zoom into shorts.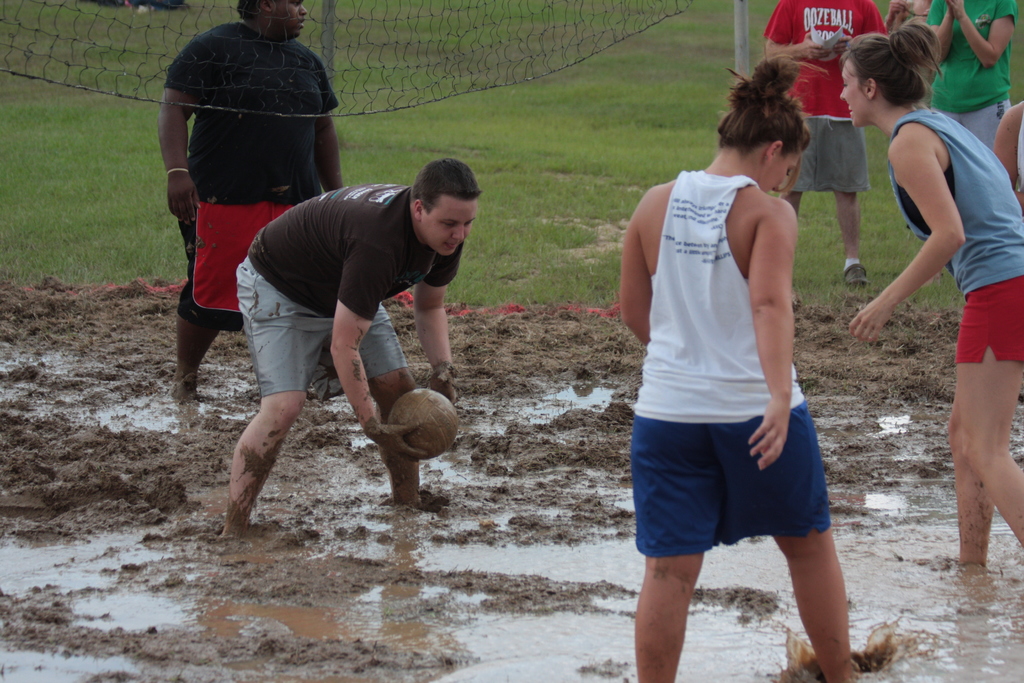
Zoom target: (955, 278, 1023, 362).
